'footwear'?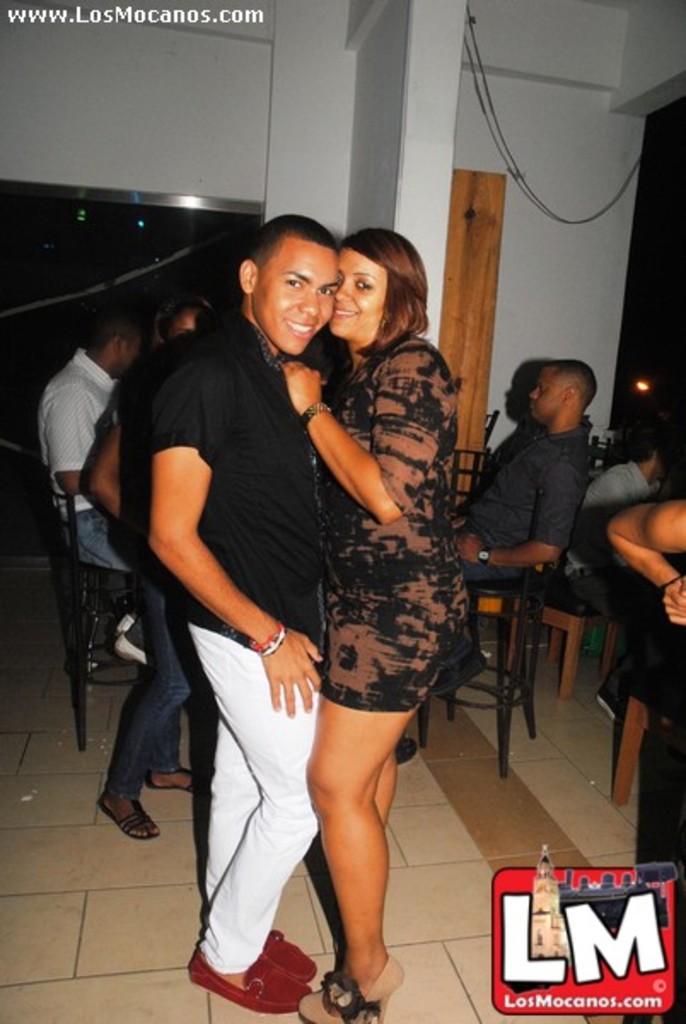
detection(147, 765, 195, 792)
